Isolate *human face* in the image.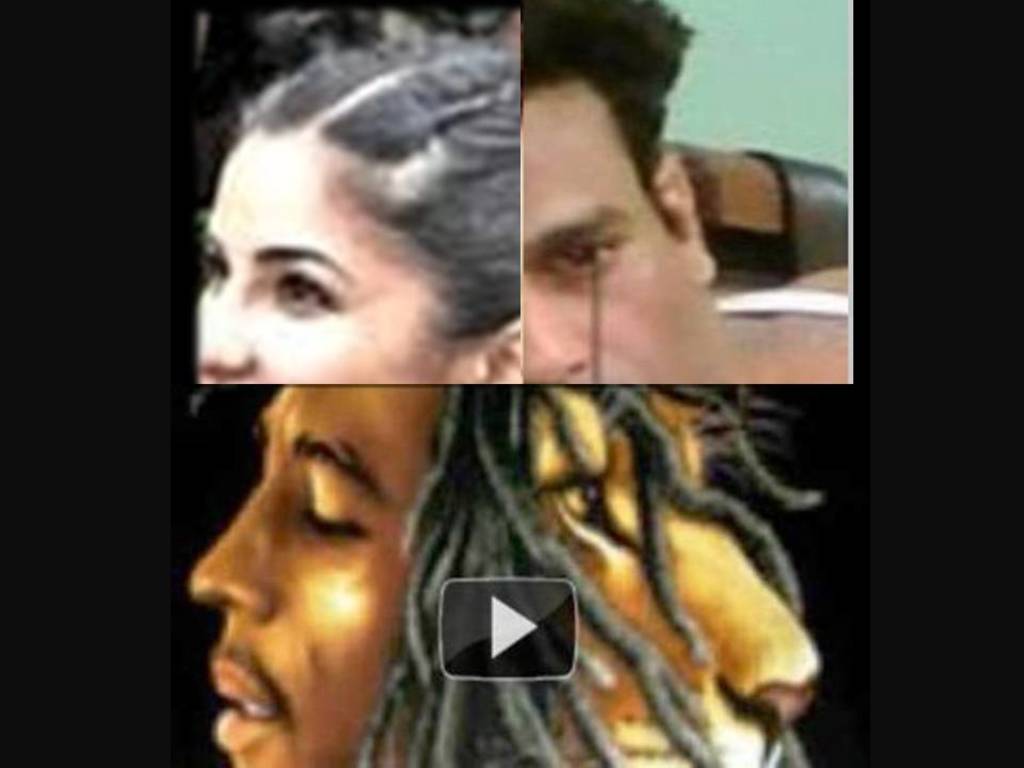
Isolated region: <box>522,89,733,384</box>.
